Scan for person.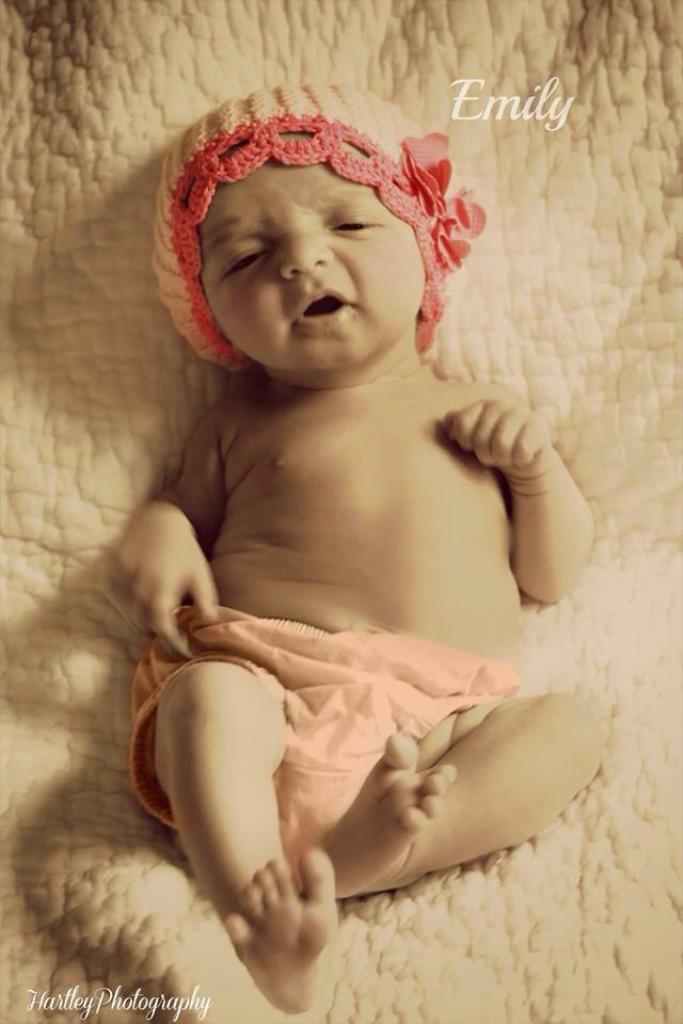
Scan result: l=85, t=106, r=617, b=996.
